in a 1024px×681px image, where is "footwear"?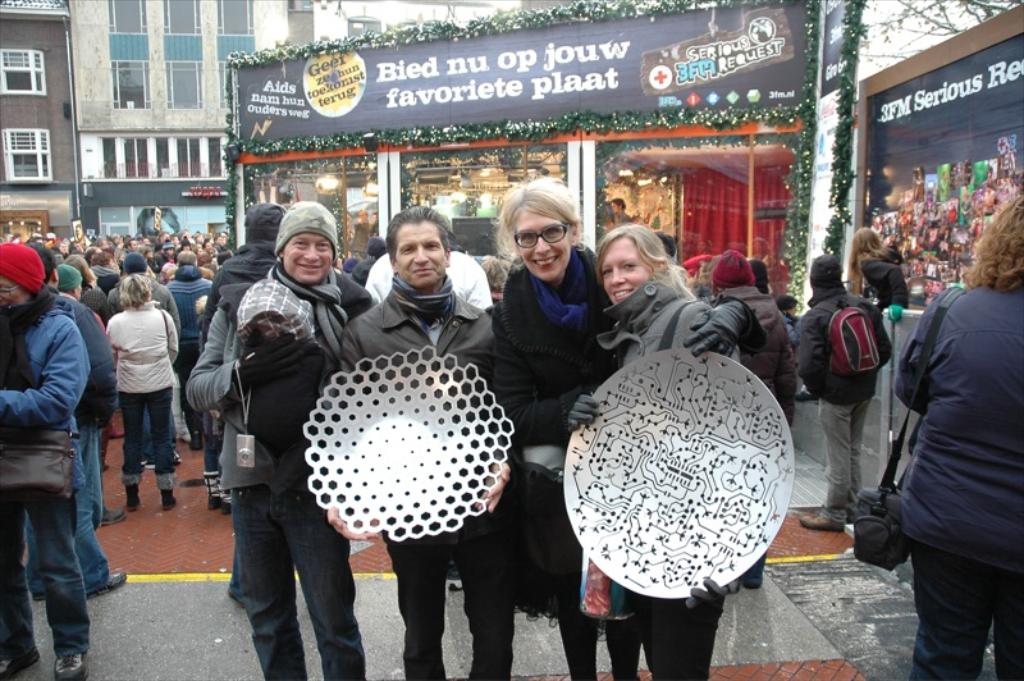
region(204, 494, 216, 511).
